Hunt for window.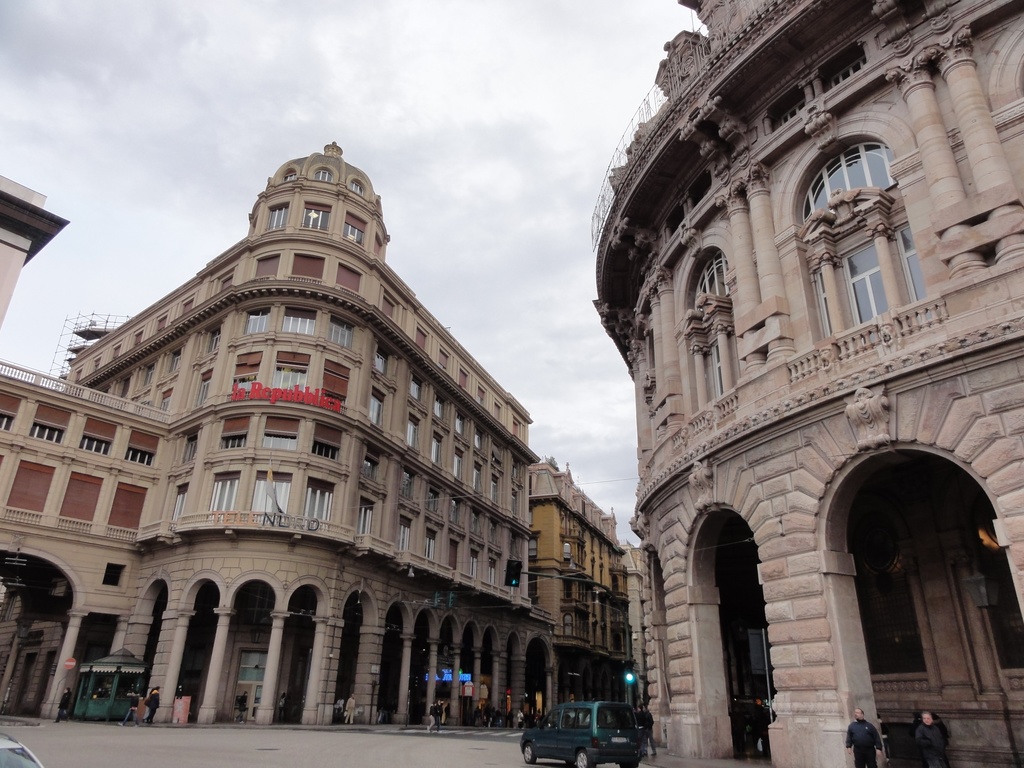
Hunted down at (left=474, top=382, right=487, bottom=407).
